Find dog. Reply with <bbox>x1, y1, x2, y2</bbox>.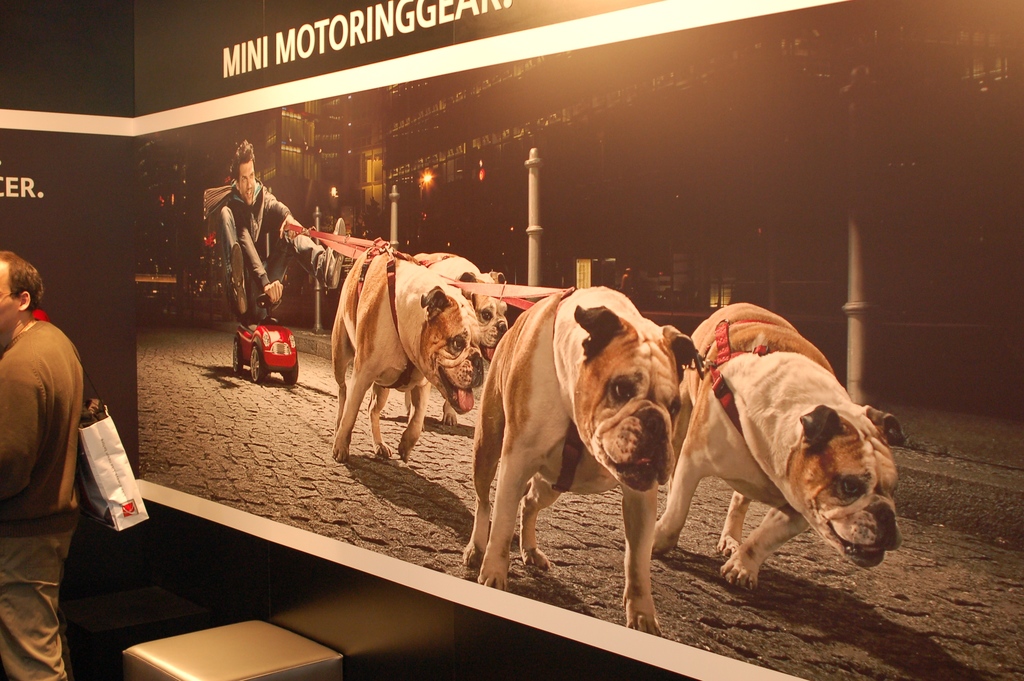
<bbox>459, 285, 701, 632</bbox>.
